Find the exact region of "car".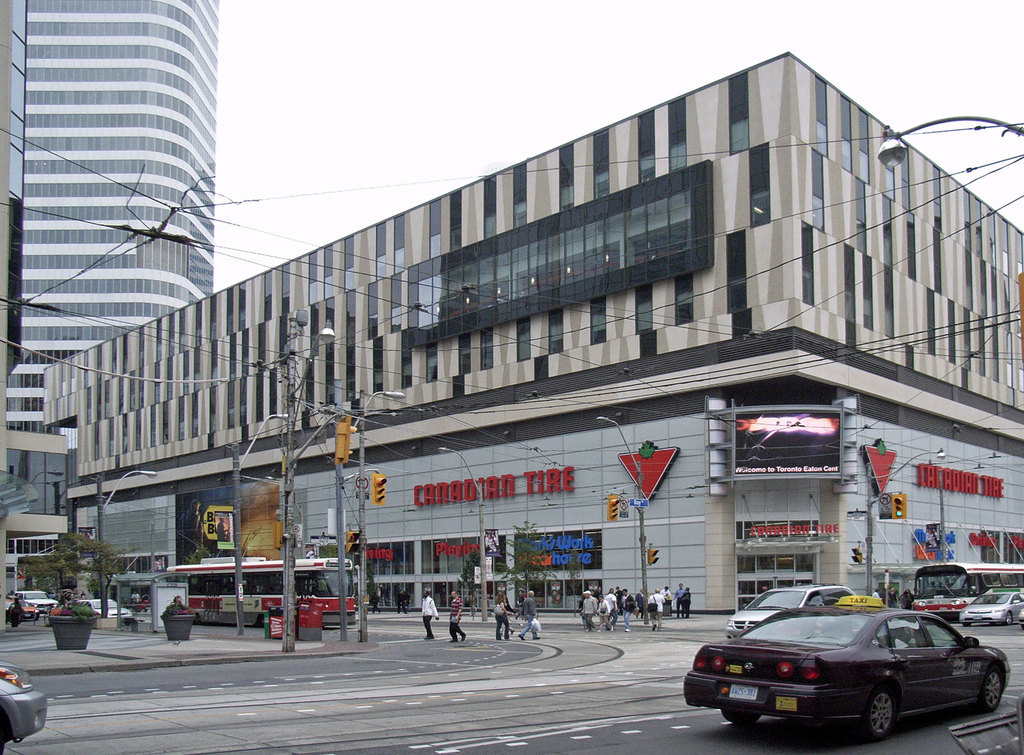
Exact region: 0:658:47:754.
